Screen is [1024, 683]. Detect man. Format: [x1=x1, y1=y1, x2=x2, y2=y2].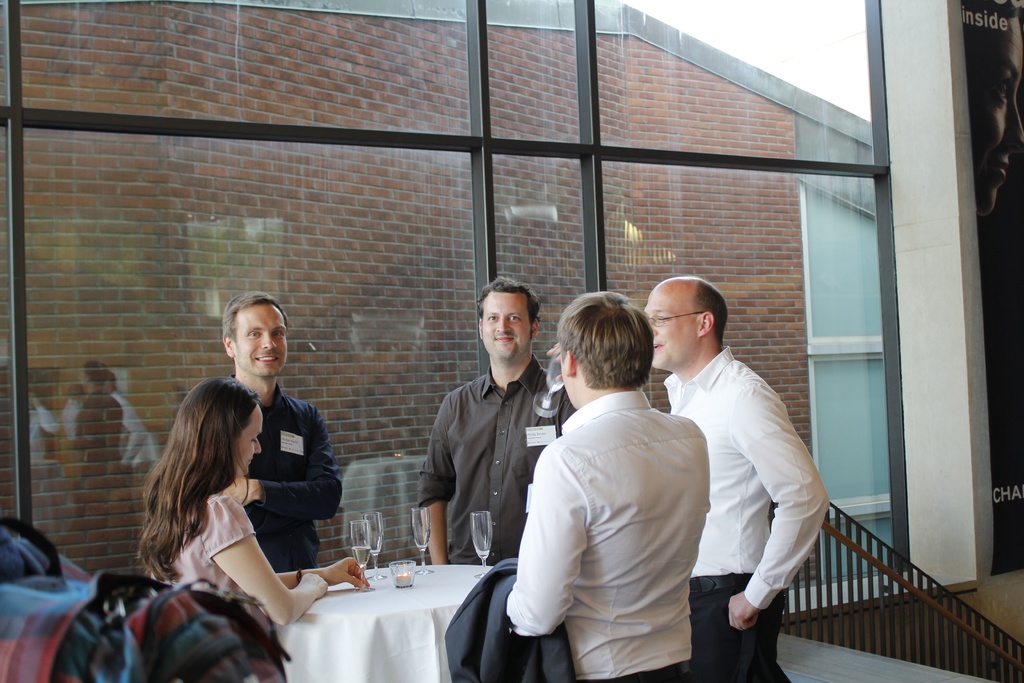
[x1=219, y1=292, x2=348, y2=570].
